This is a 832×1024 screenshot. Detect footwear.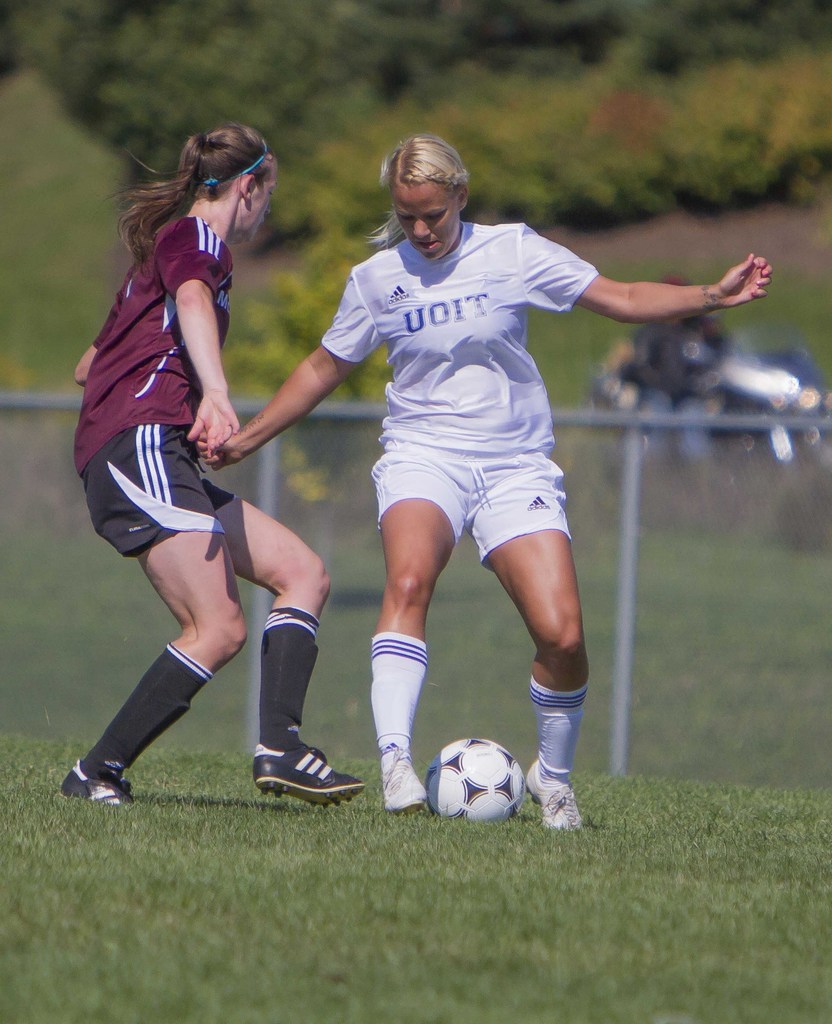
Rect(257, 743, 366, 808).
